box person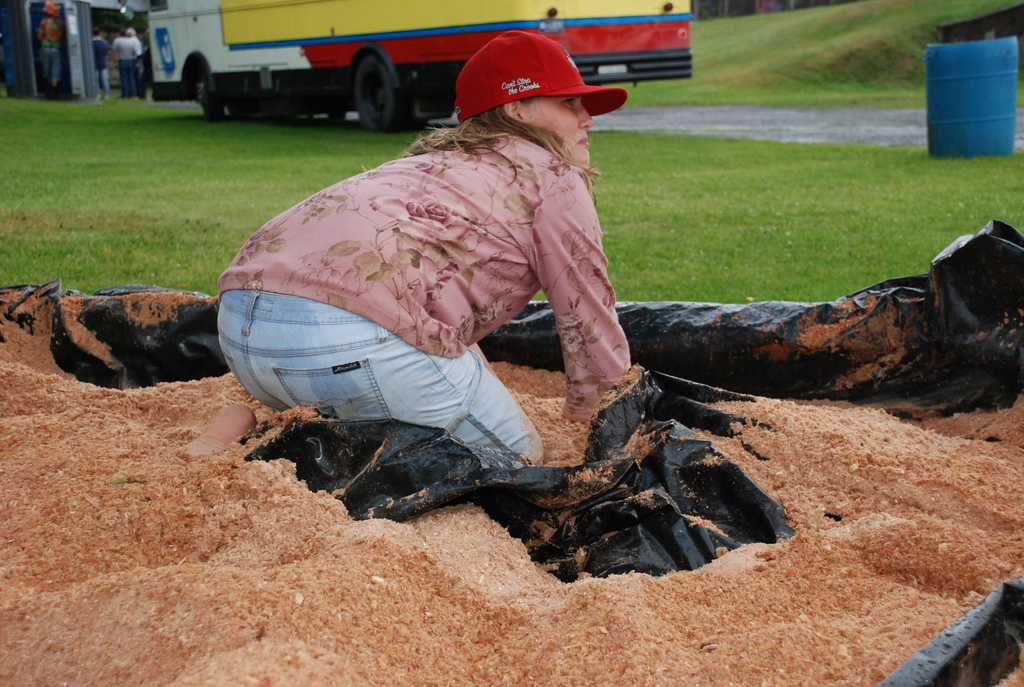
{"left": 92, "top": 29, "right": 108, "bottom": 97}
